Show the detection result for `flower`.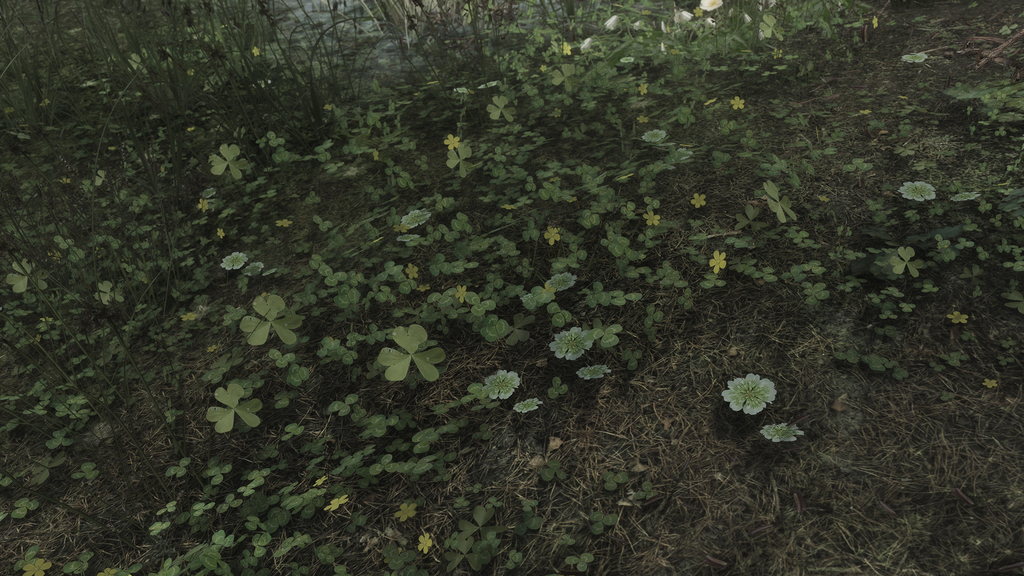
bbox(205, 344, 217, 352).
